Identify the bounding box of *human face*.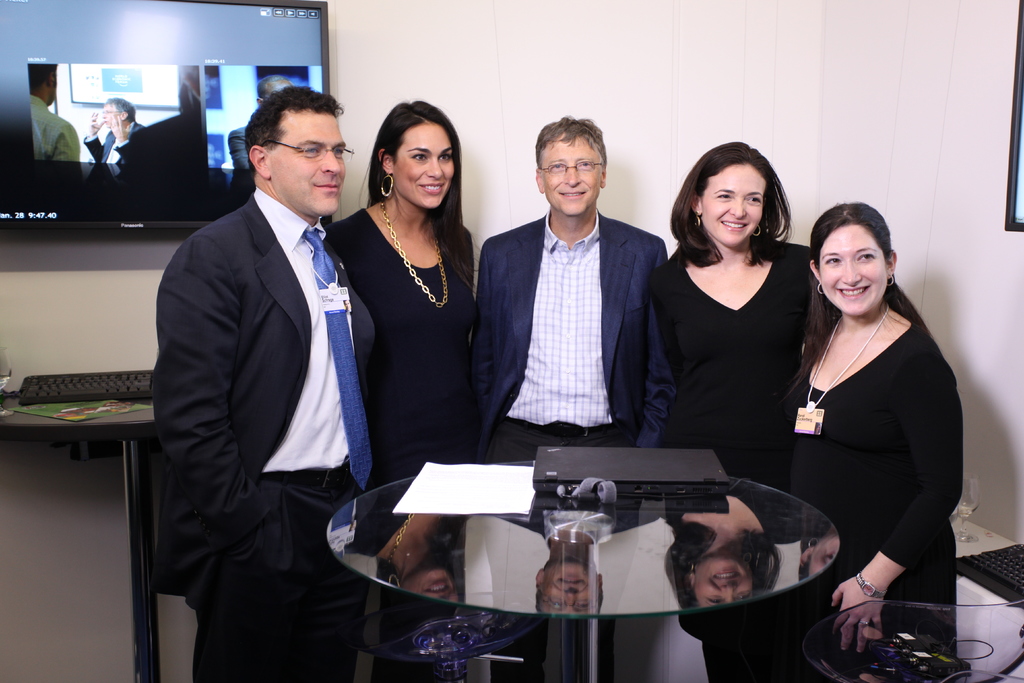
detection(394, 128, 454, 208).
